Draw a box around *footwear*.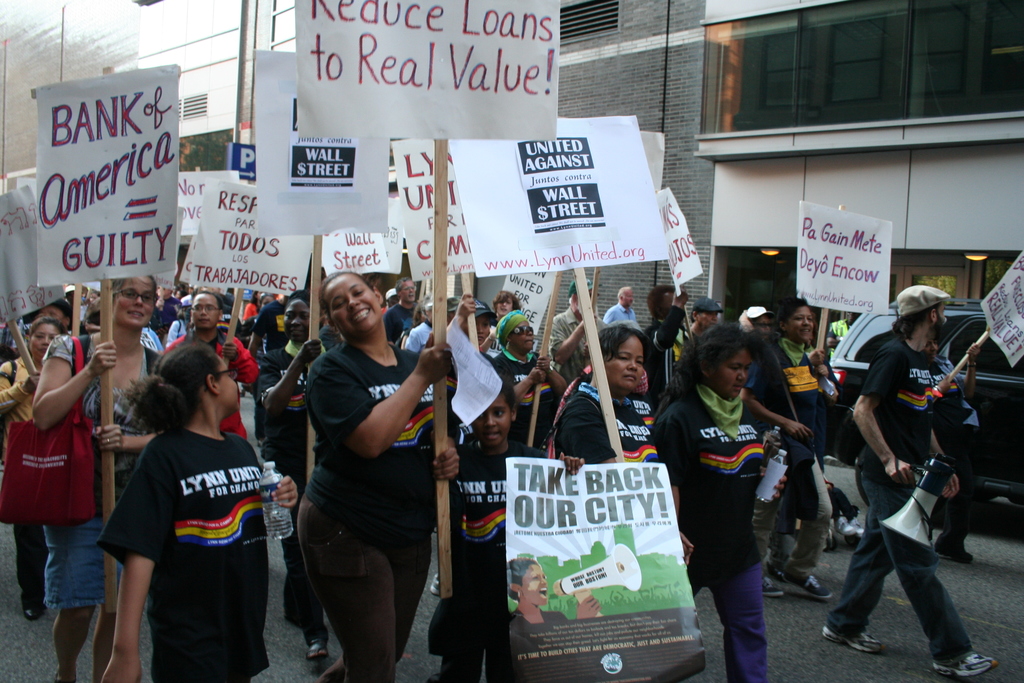
x1=425 y1=572 x2=444 y2=600.
